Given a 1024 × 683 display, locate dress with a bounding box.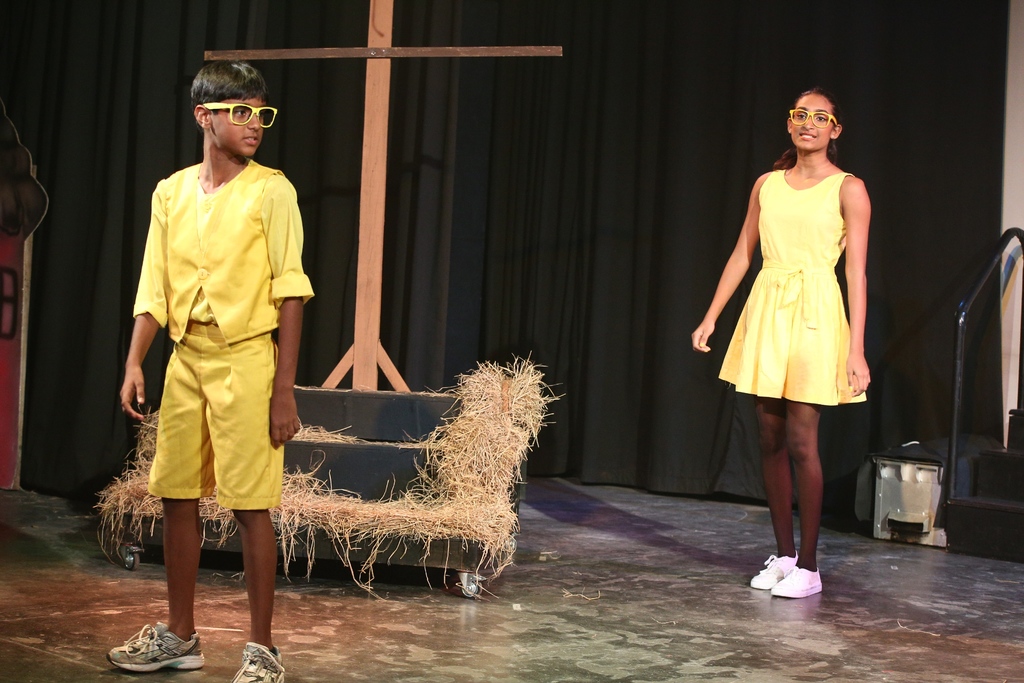
Located: box(718, 169, 869, 404).
